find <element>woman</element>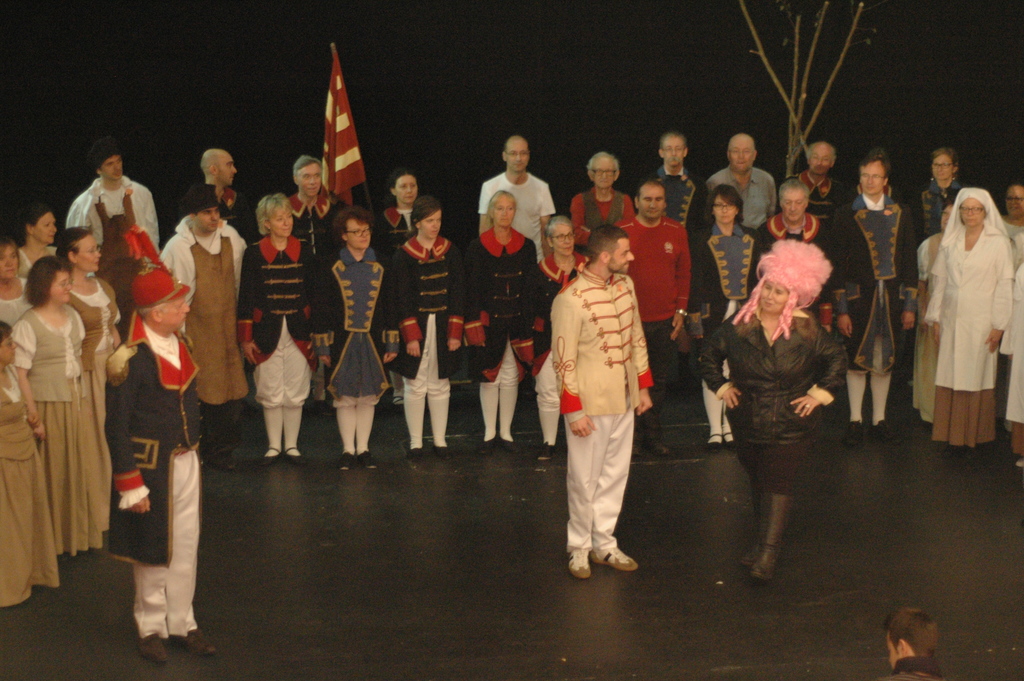
927 164 1018 457
